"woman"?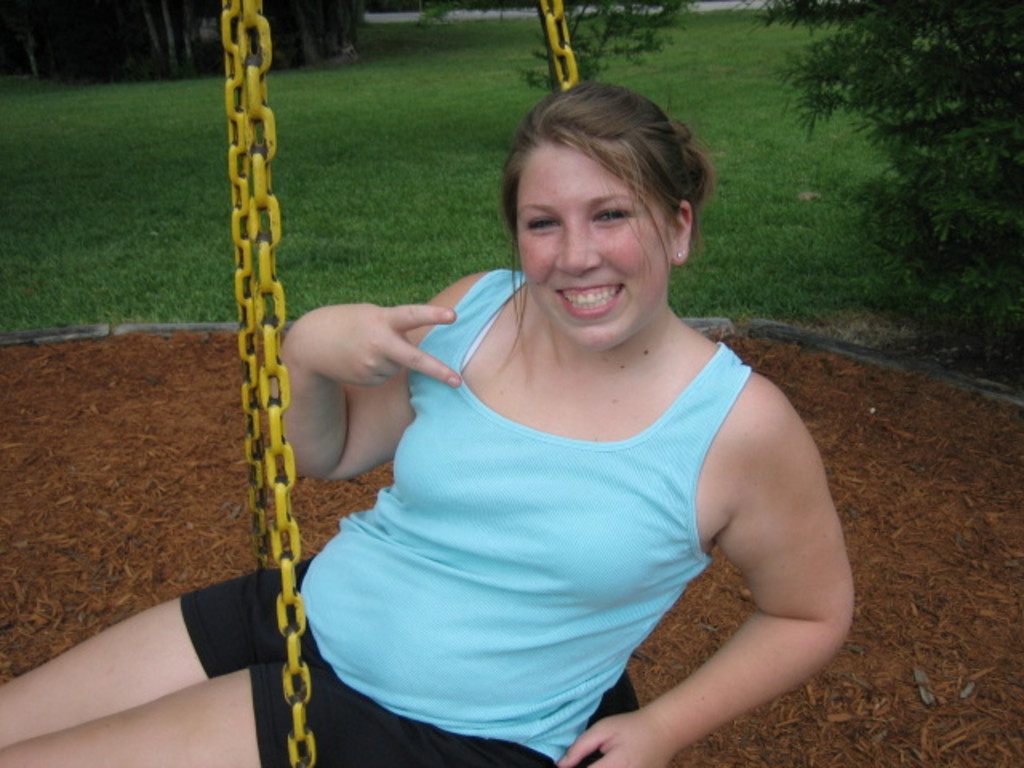
box(0, 77, 853, 766)
